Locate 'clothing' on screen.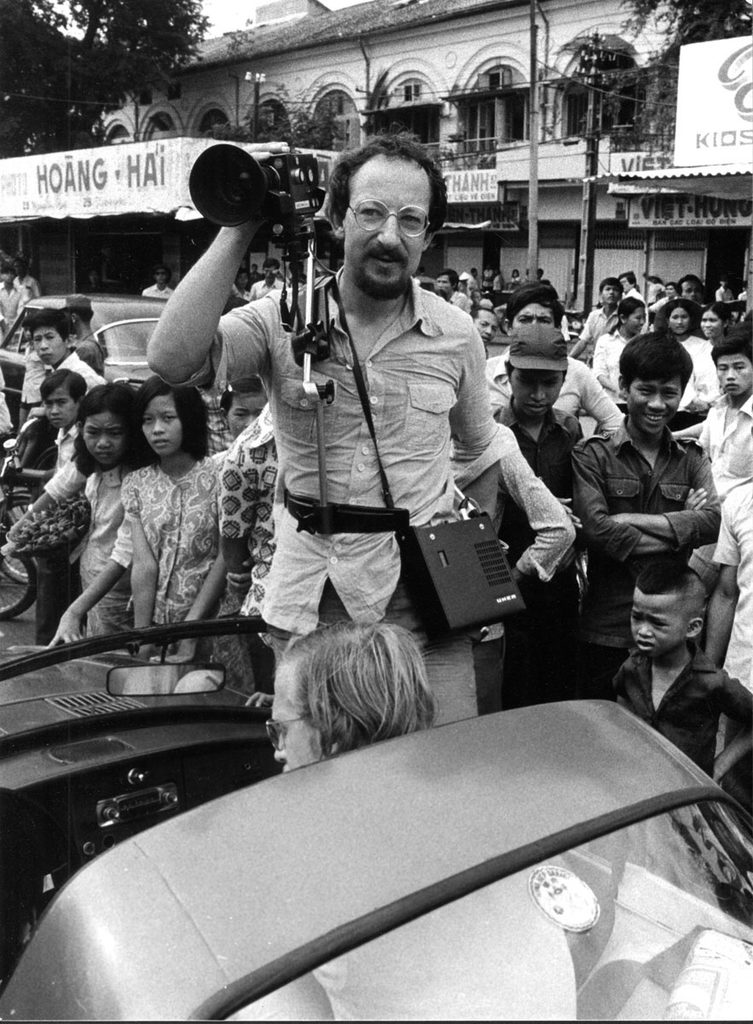
On screen at <bbox>455, 272, 481, 302</bbox>.
